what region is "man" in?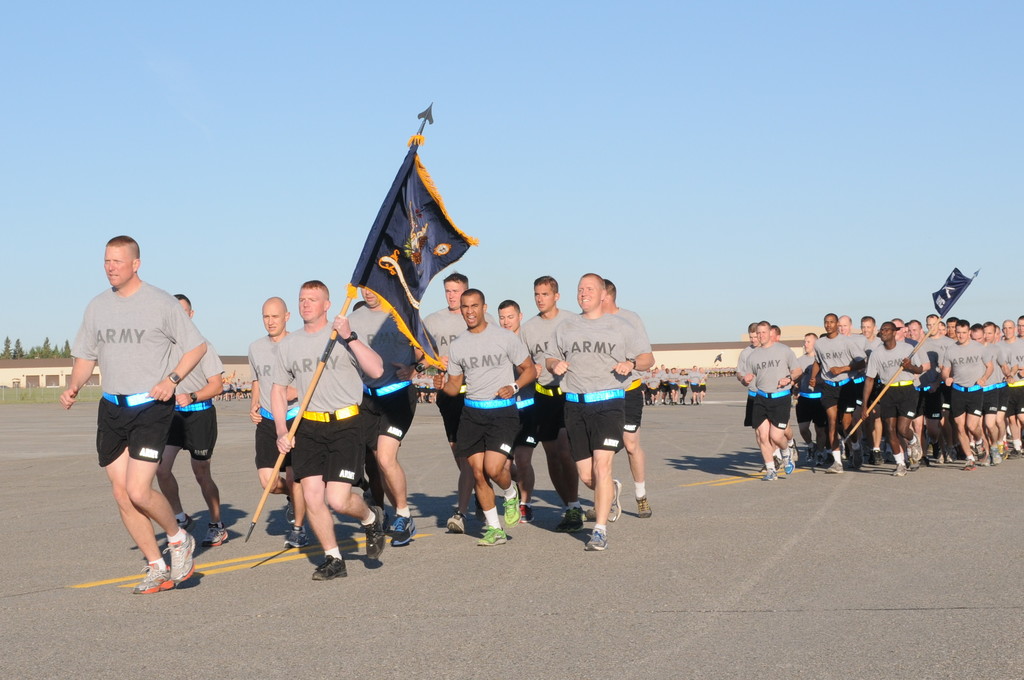
<bbox>858, 319, 927, 480</bbox>.
